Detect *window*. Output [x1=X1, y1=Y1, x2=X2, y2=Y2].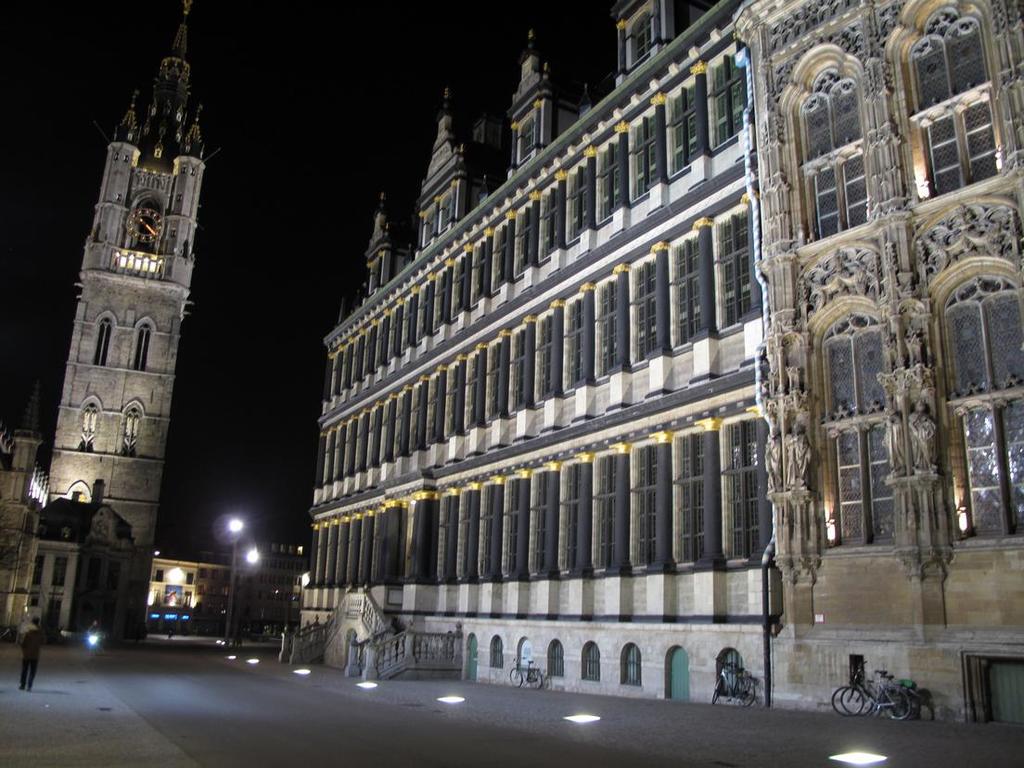
[x1=665, y1=76, x2=696, y2=180].
